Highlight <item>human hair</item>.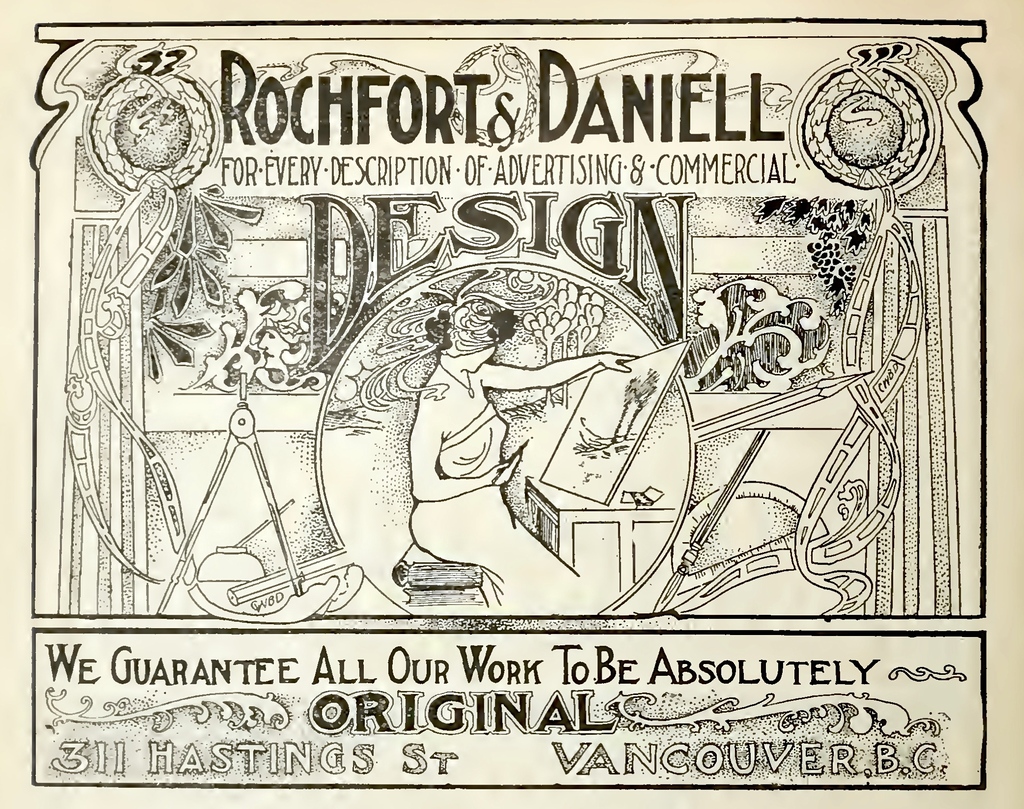
Highlighted region: box(419, 302, 504, 353).
